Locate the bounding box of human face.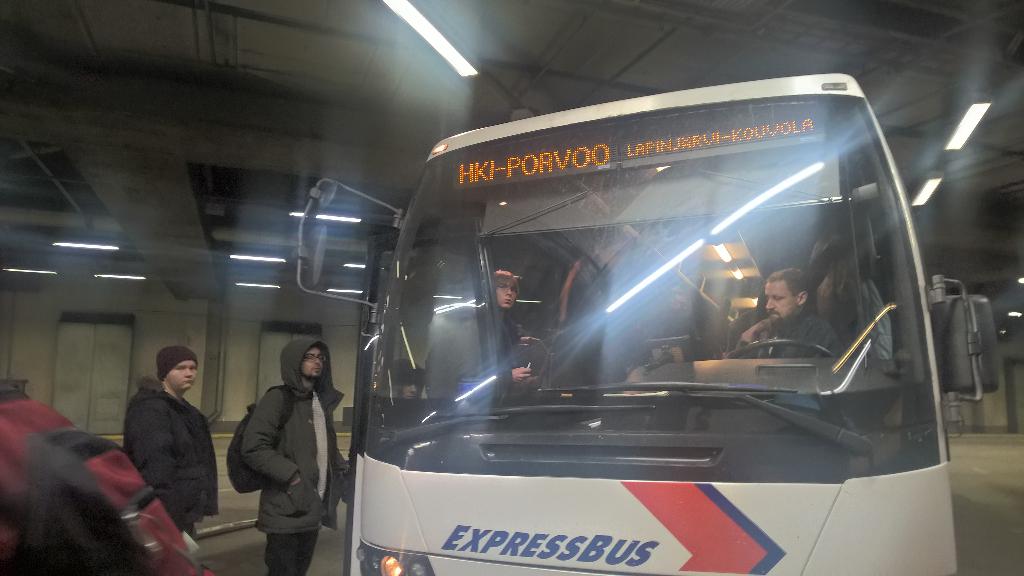
Bounding box: region(303, 347, 323, 382).
